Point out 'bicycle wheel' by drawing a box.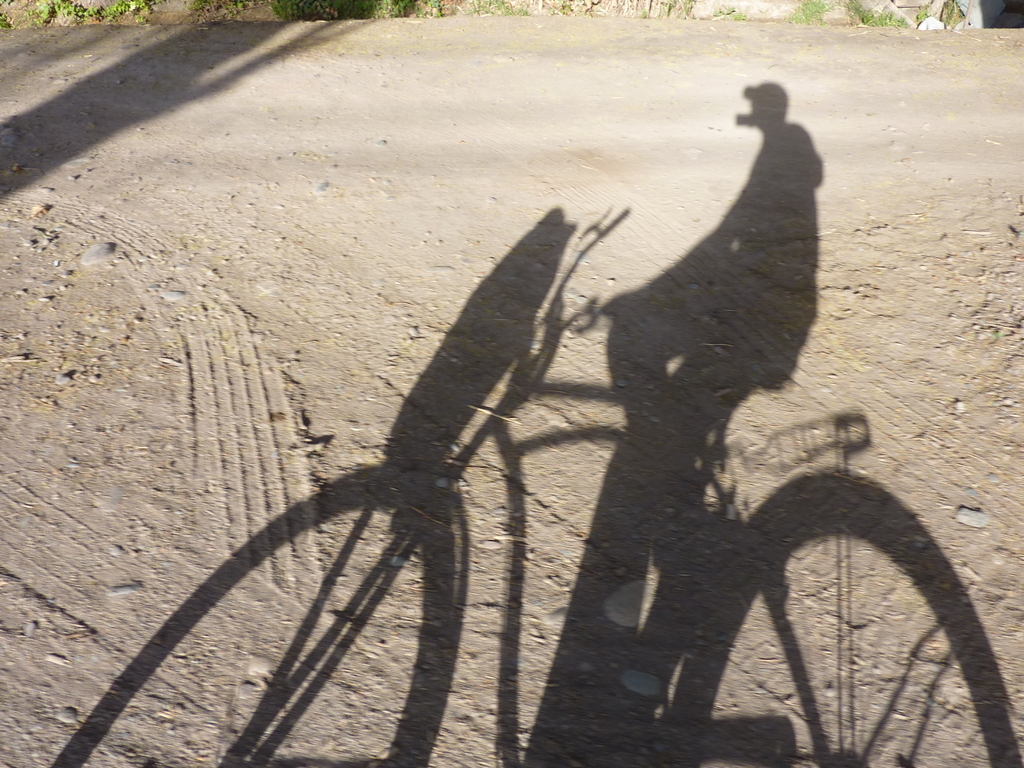
x1=684 y1=395 x2=975 y2=767.
